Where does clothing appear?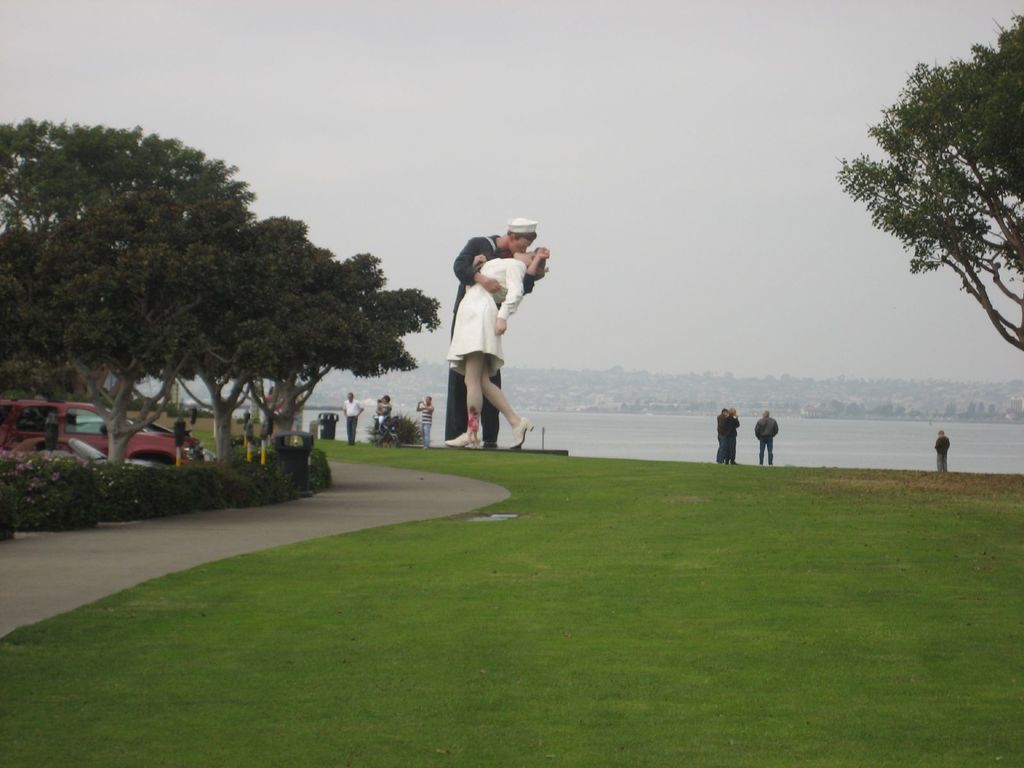
Appears at rect(724, 414, 743, 461).
